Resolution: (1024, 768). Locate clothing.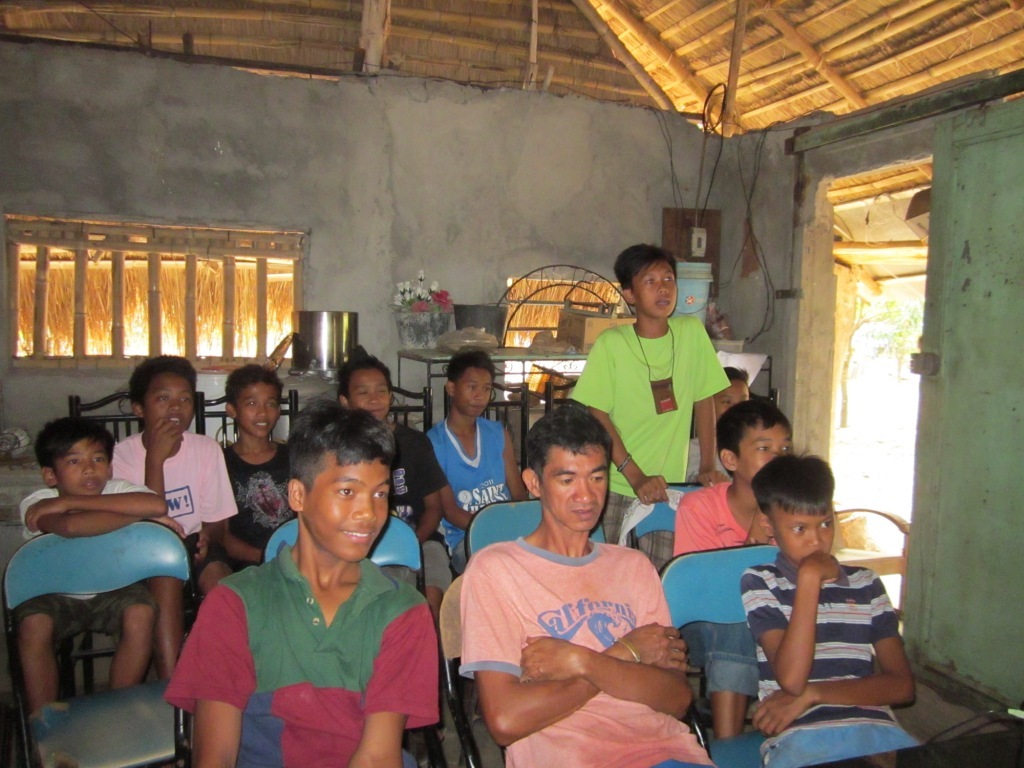
[96,439,247,563].
